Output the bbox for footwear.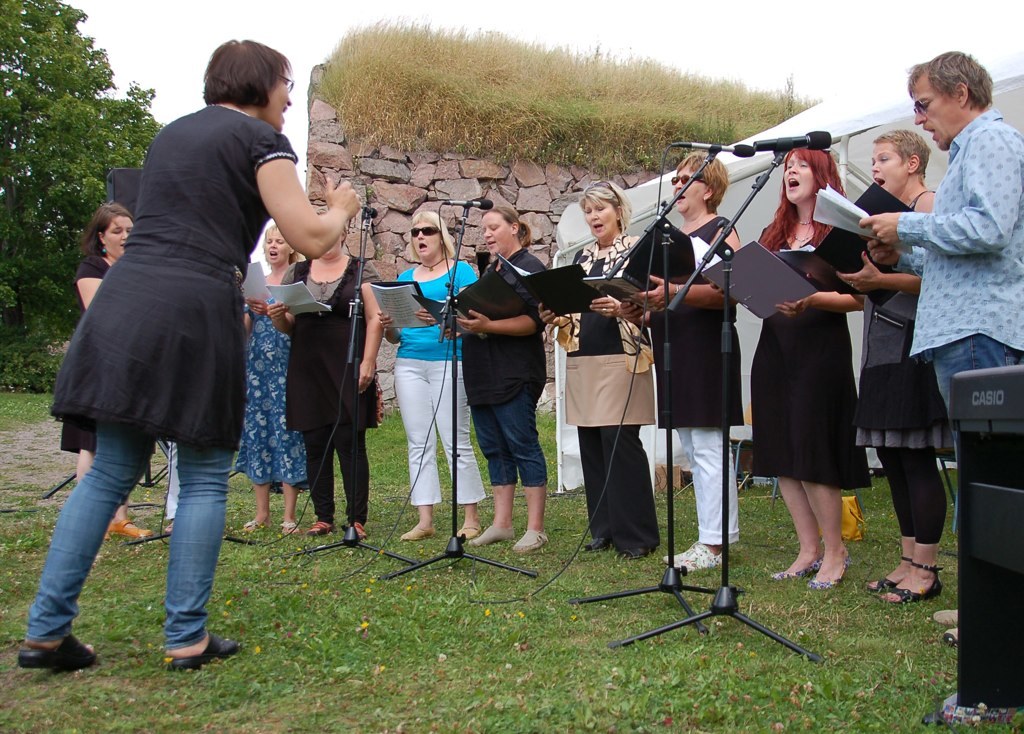
(x1=678, y1=549, x2=727, y2=569).
